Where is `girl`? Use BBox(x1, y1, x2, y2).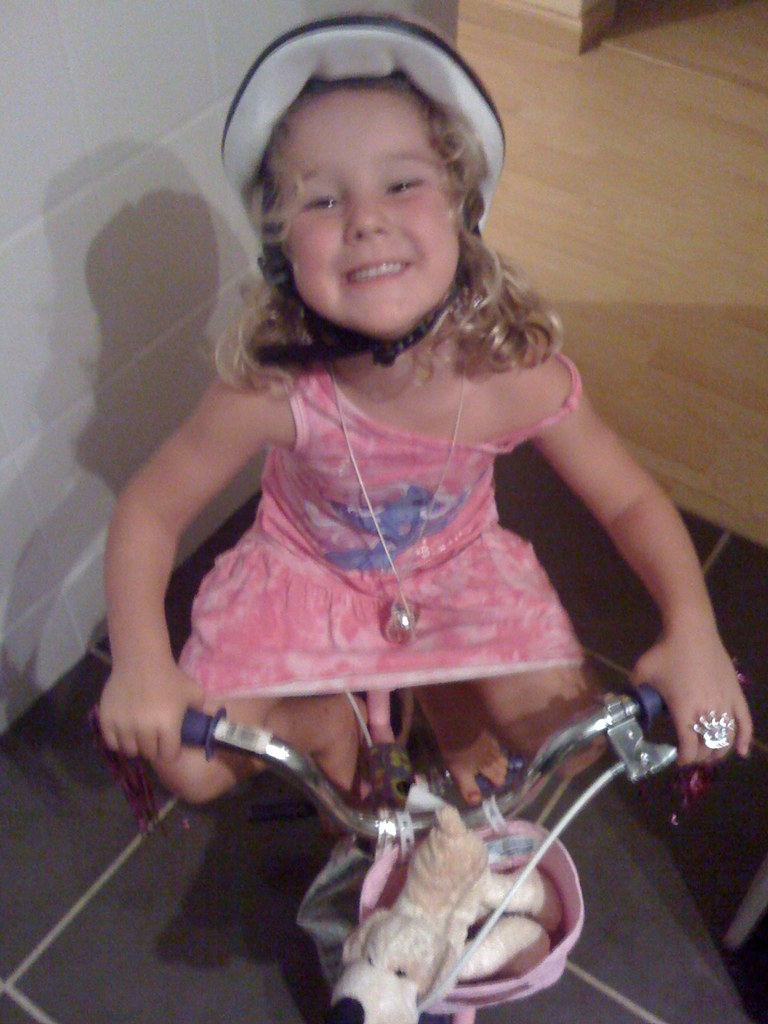
BBox(99, 17, 751, 831).
